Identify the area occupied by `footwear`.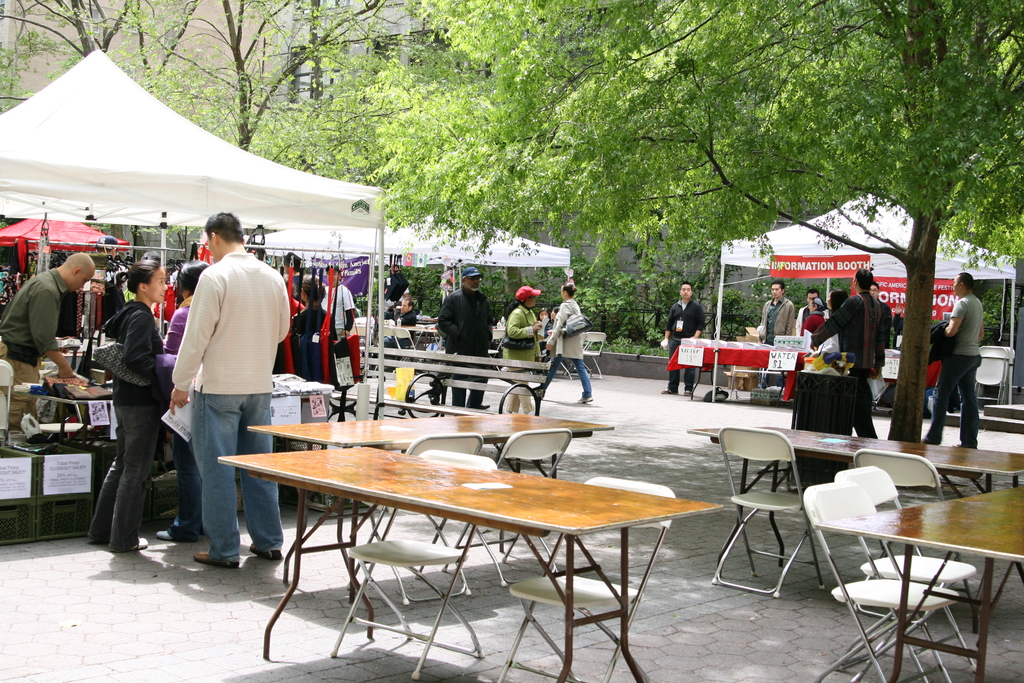
Area: 683:391:694:399.
